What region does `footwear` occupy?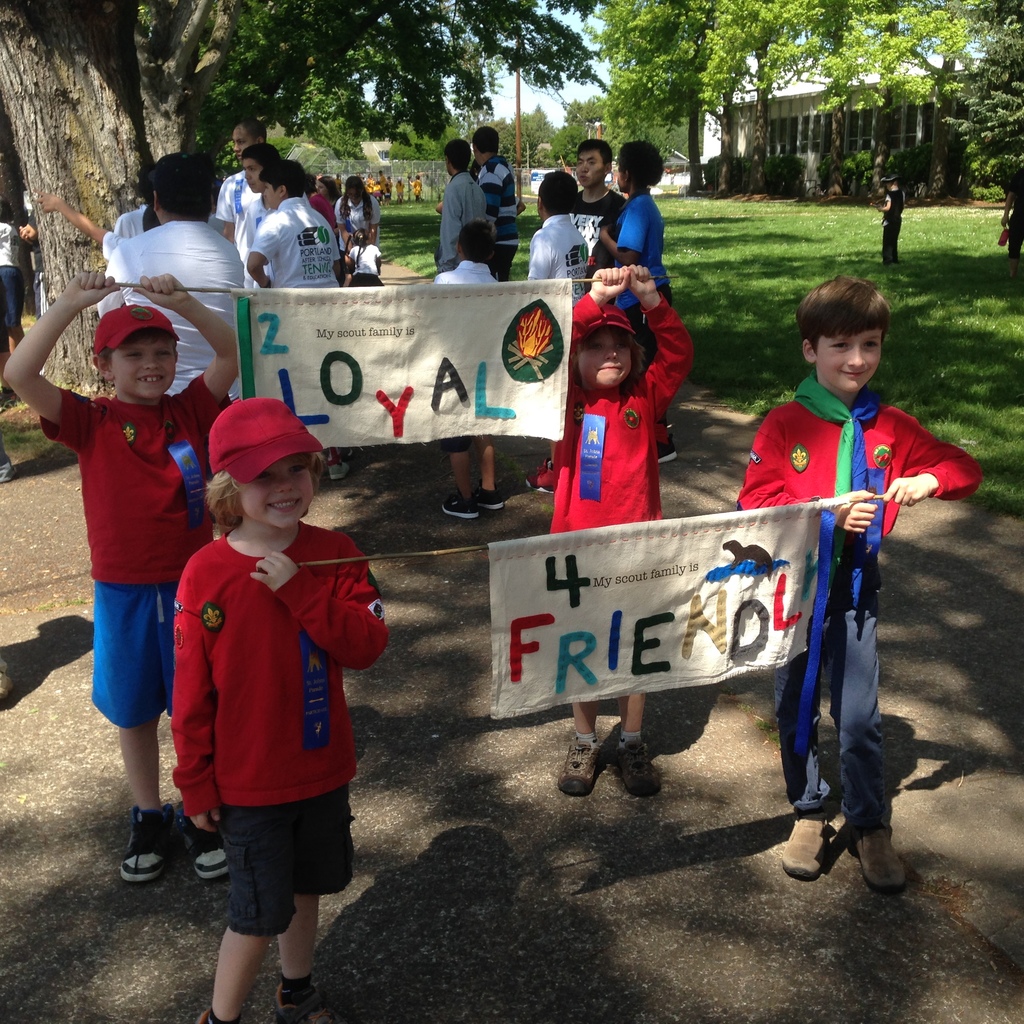
bbox=[558, 732, 600, 794].
